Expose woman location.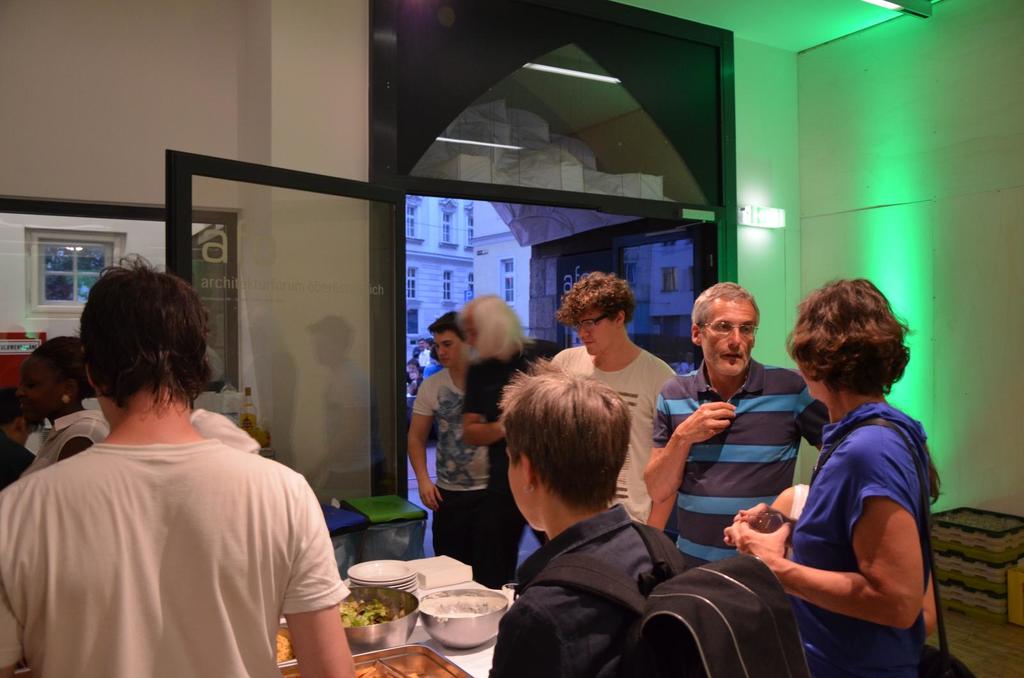
Exposed at x1=746 y1=271 x2=953 y2=672.
